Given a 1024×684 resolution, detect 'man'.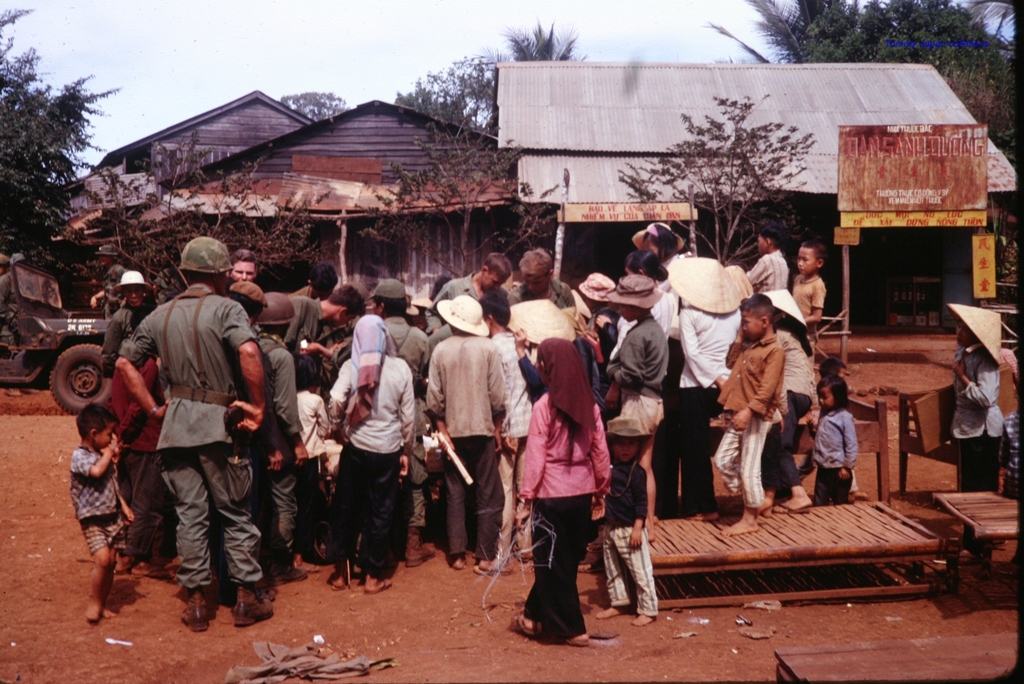
[1, 253, 26, 345].
